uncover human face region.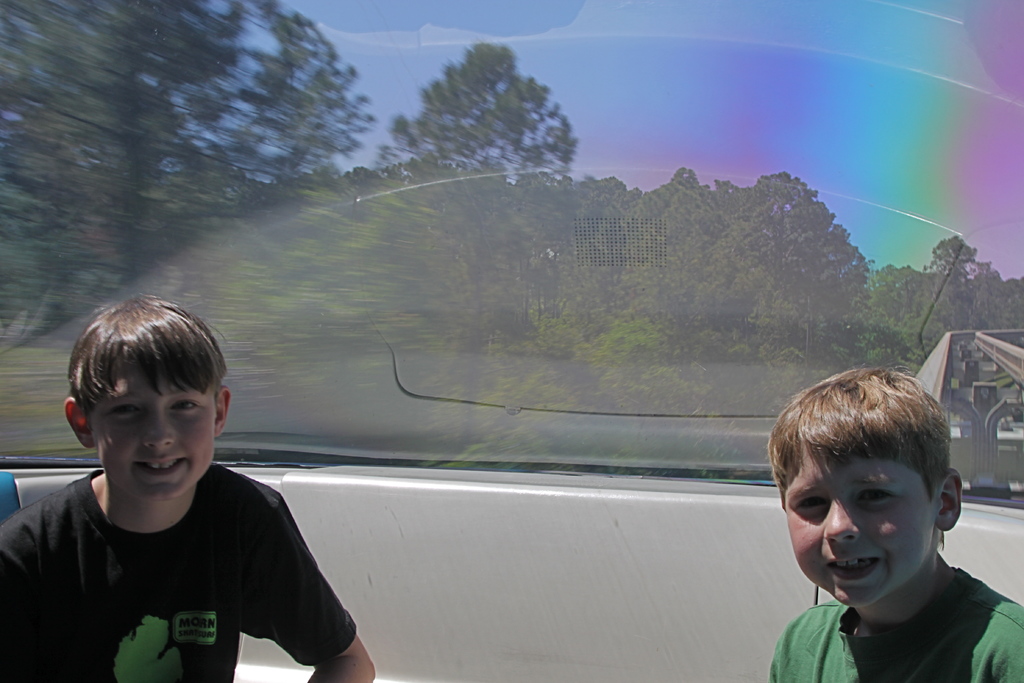
Uncovered: x1=788, y1=440, x2=935, y2=609.
